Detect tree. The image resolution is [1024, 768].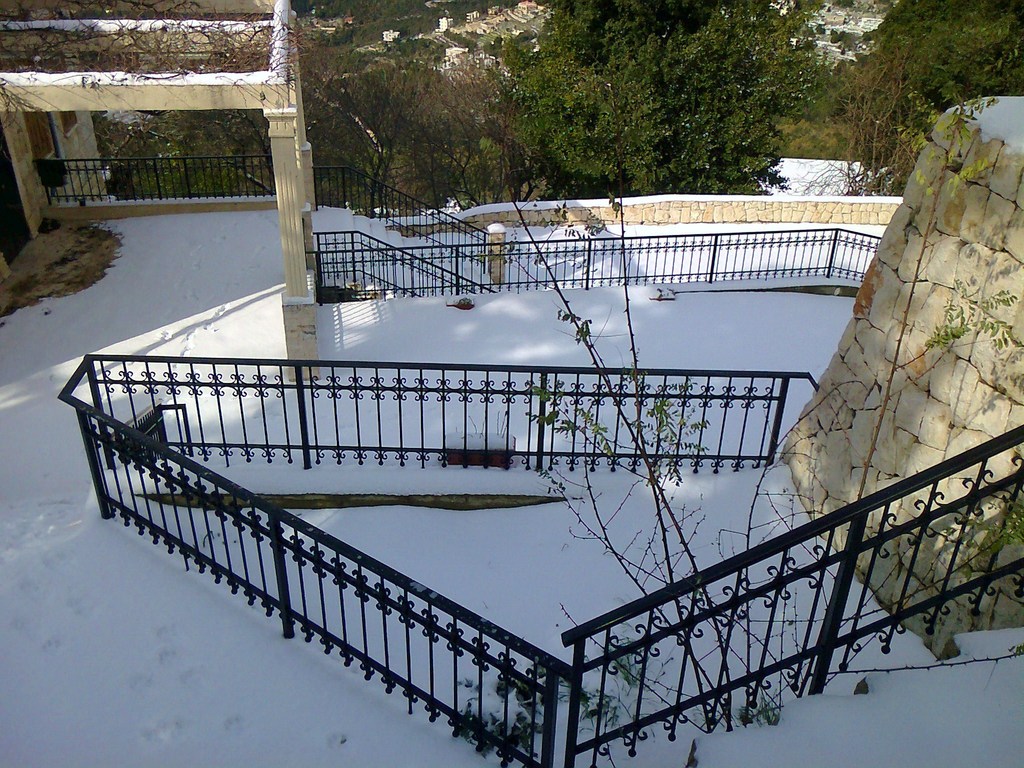
rect(300, 22, 429, 225).
